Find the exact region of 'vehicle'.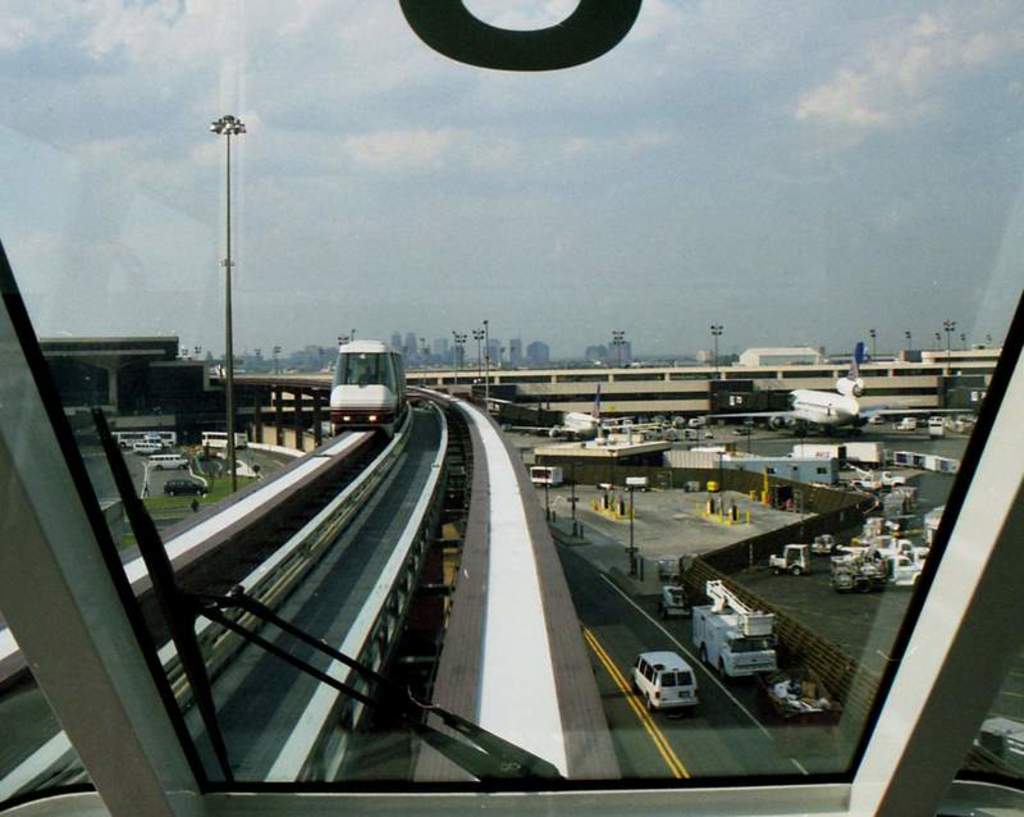
Exact region: {"x1": 145, "y1": 453, "x2": 201, "y2": 471}.
